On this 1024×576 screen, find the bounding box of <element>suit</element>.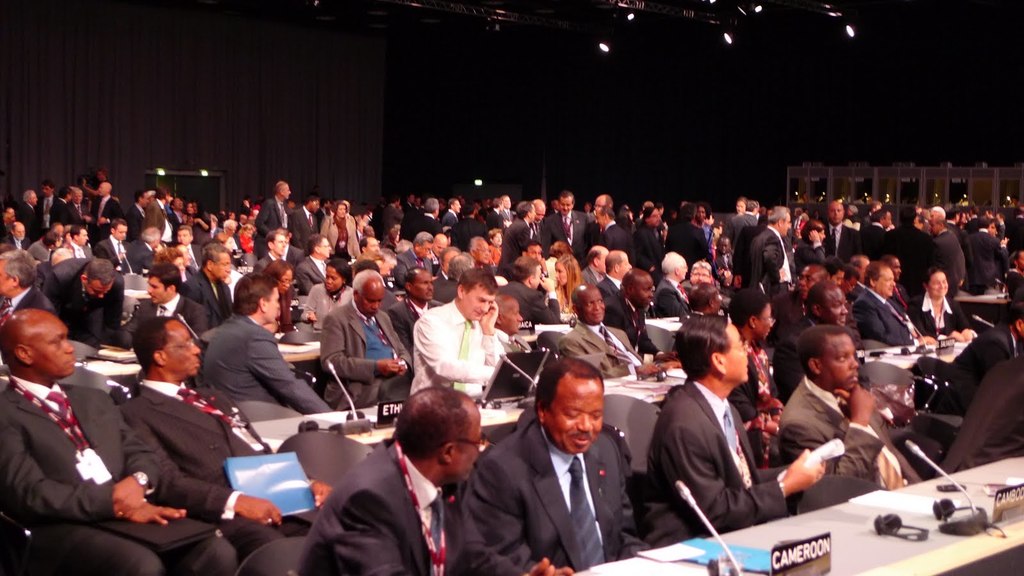
Bounding box: 557/323/649/382.
